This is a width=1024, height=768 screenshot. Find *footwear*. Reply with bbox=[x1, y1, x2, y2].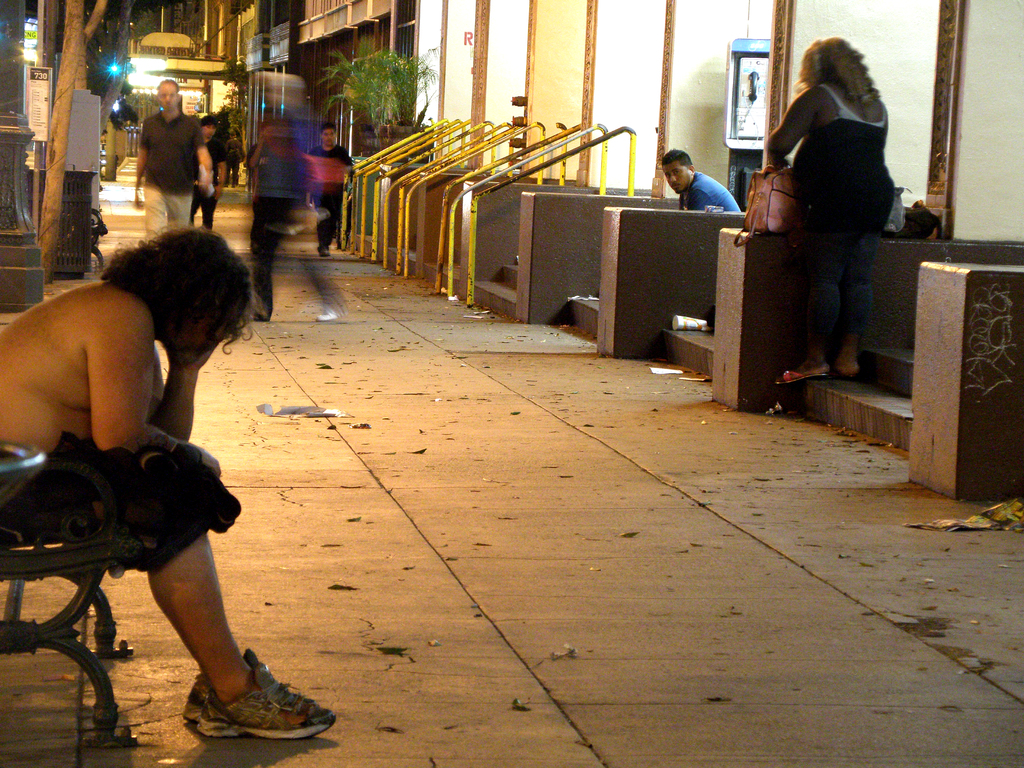
bbox=[774, 365, 826, 384].
